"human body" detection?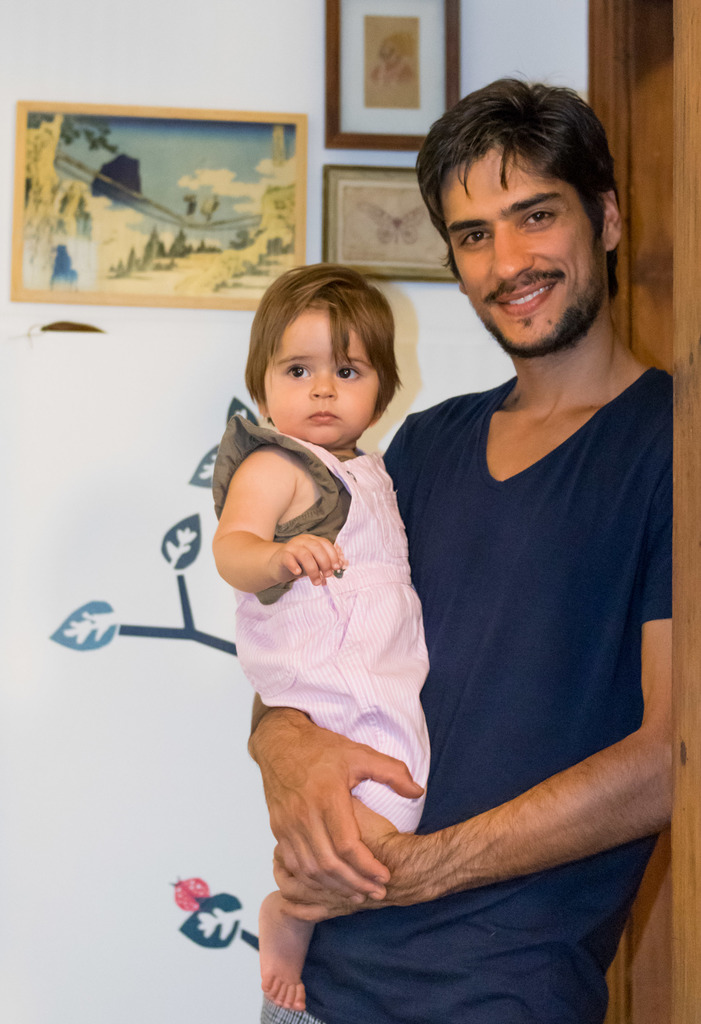
left=213, top=263, right=427, bottom=1010
